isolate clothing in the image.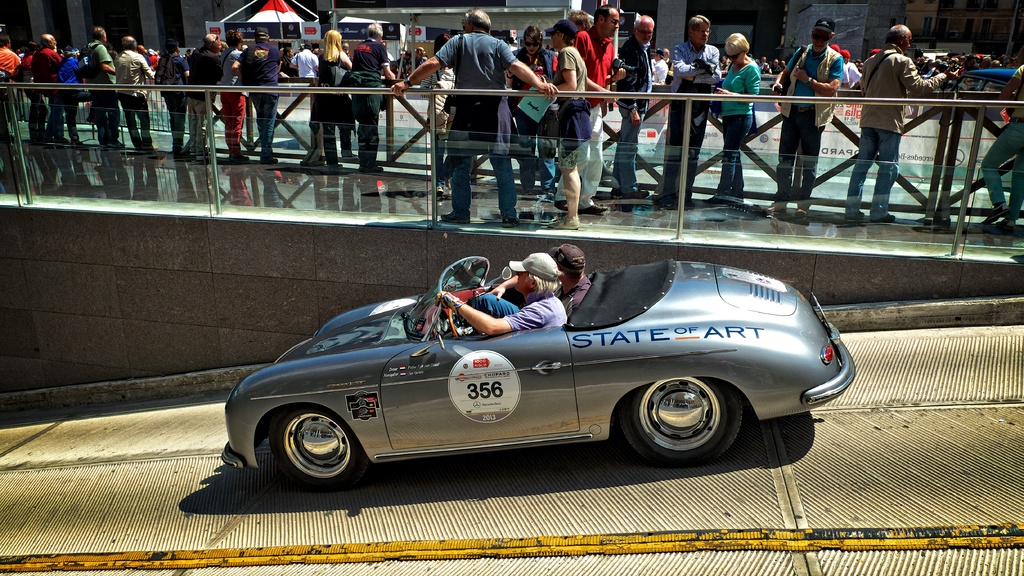
Isolated region: <region>572, 30, 612, 219</region>.
